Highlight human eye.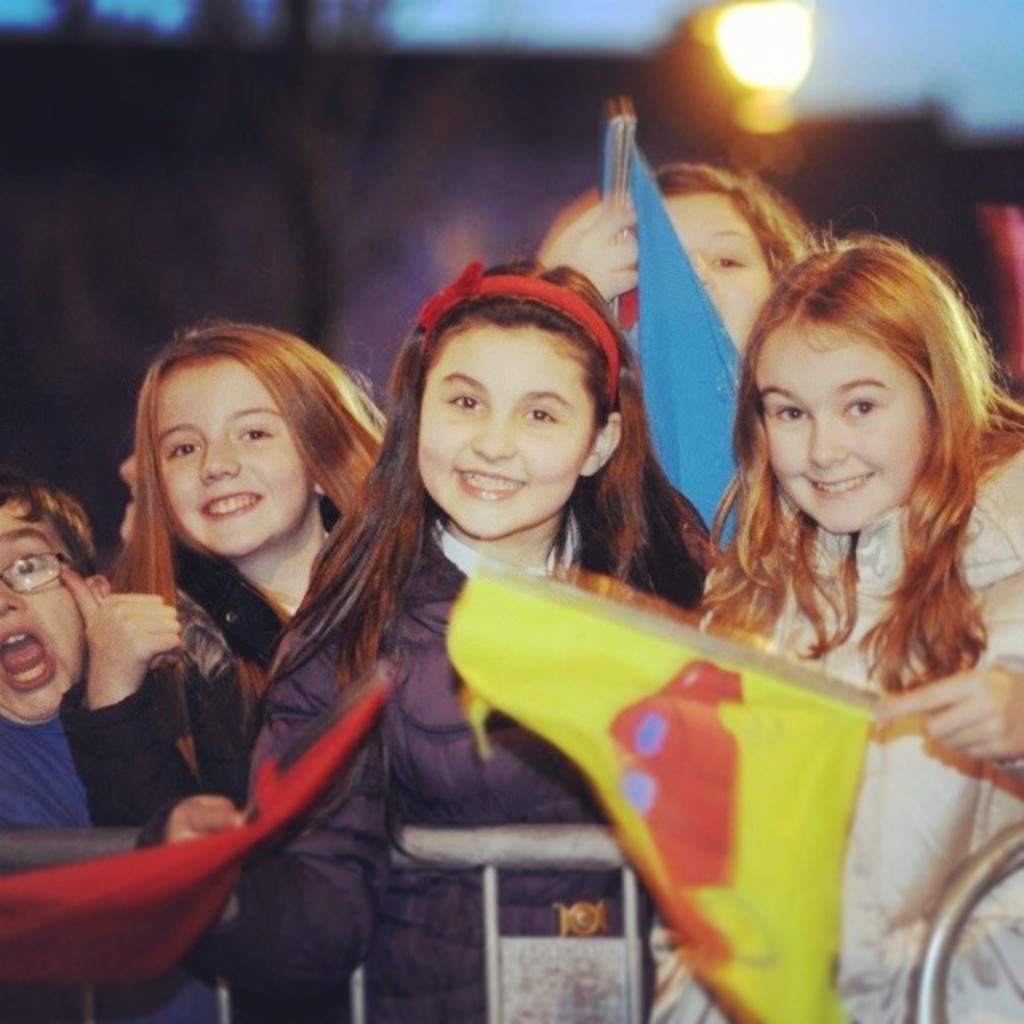
Highlighted region: Rect(518, 403, 560, 434).
